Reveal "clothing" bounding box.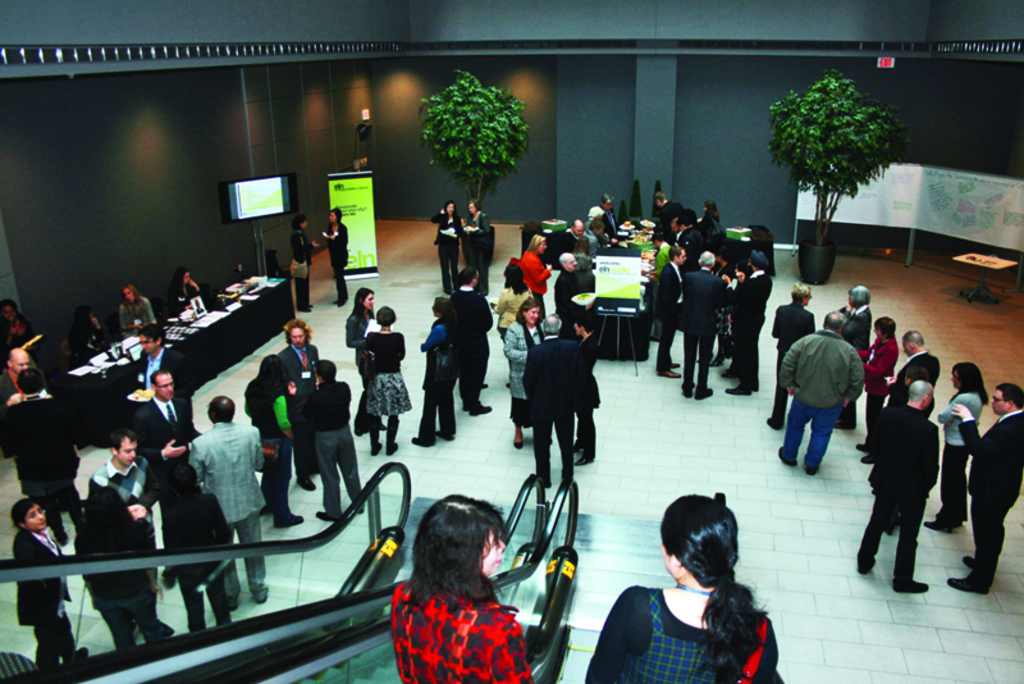
Revealed: (x1=719, y1=272, x2=764, y2=384).
